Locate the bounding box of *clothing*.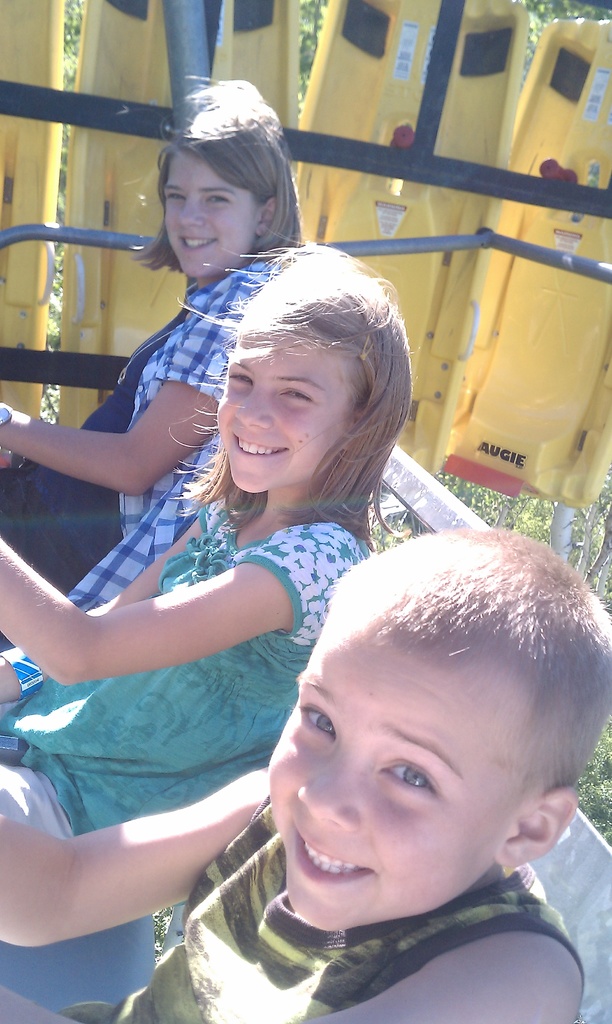
Bounding box: rect(0, 480, 366, 1015).
